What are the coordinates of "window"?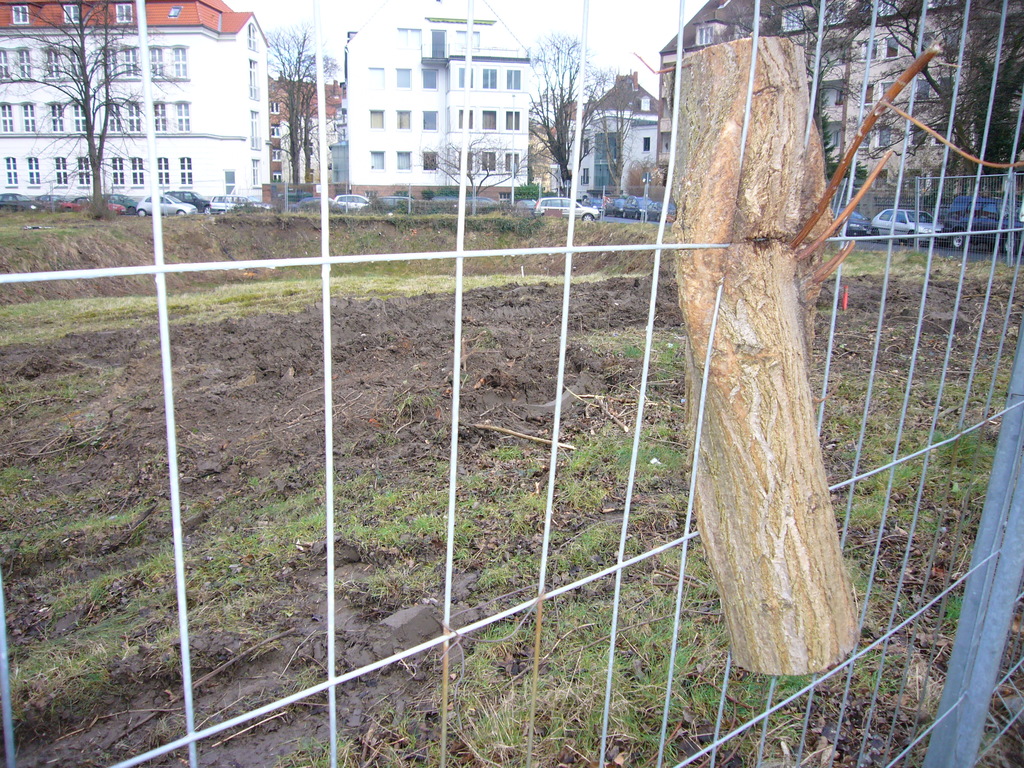
crop(477, 146, 500, 178).
